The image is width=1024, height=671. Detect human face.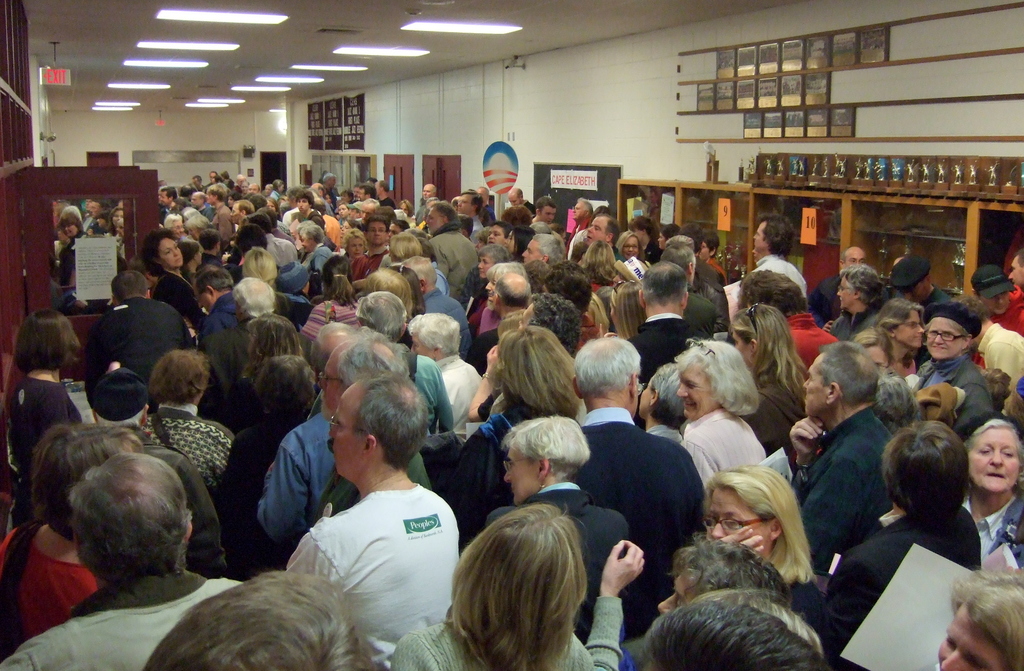
Detection: [924, 319, 965, 360].
